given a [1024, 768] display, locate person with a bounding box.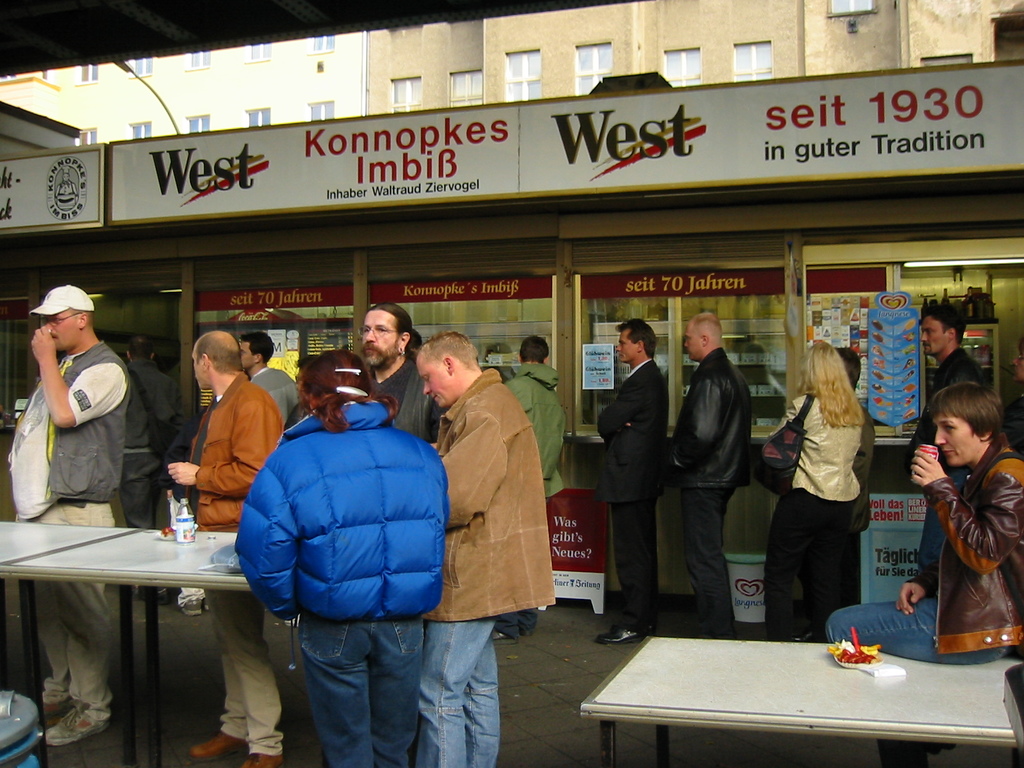
Located: {"x1": 678, "y1": 309, "x2": 749, "y2": 646}.
